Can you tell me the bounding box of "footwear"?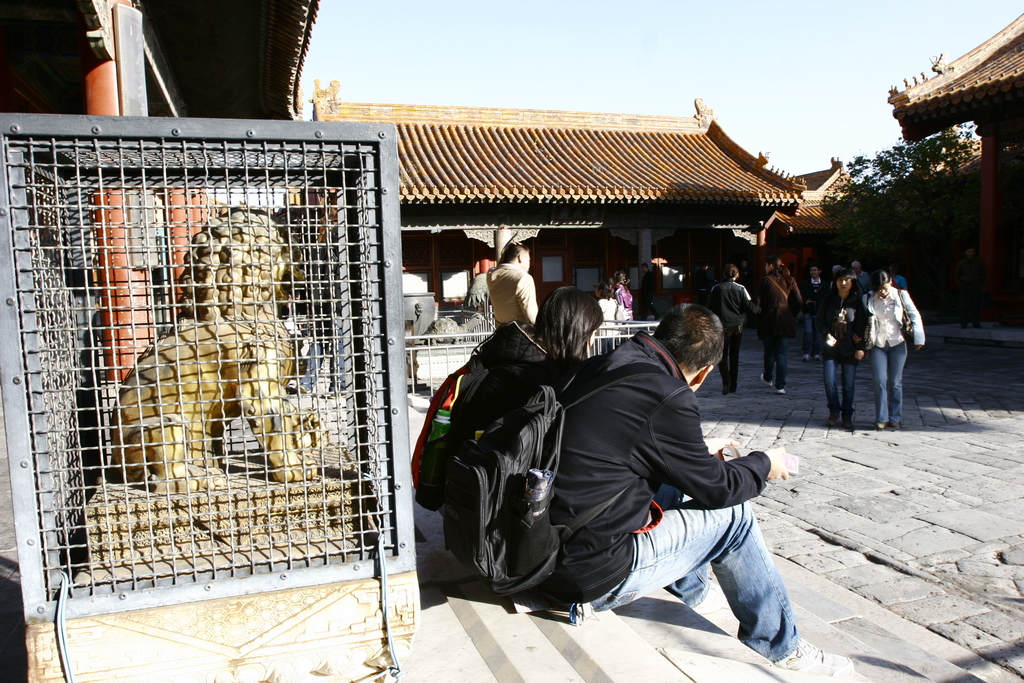
l=761, t=372, r=770, b=384.
